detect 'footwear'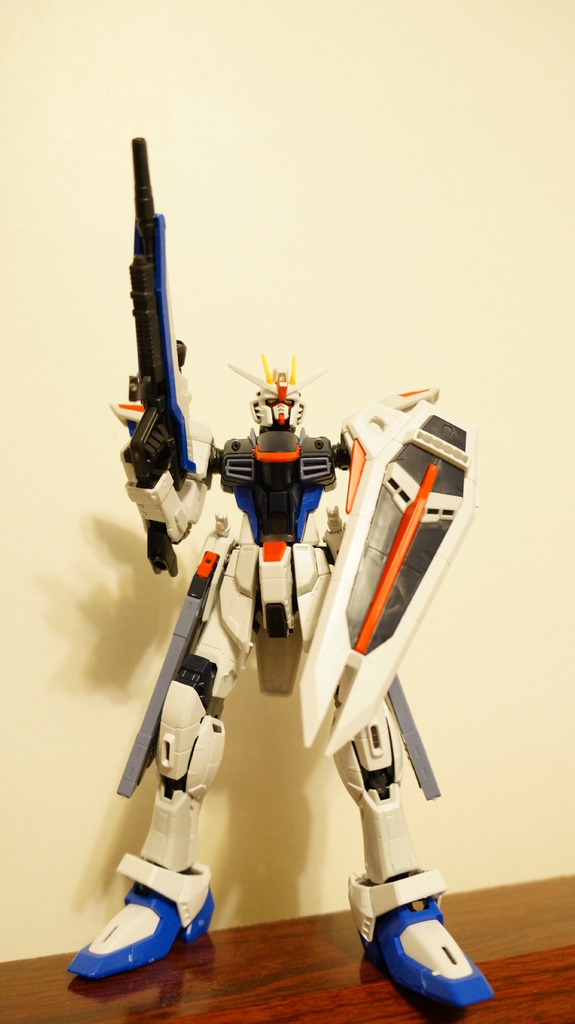
bbox(65, 869, 193, 979)
